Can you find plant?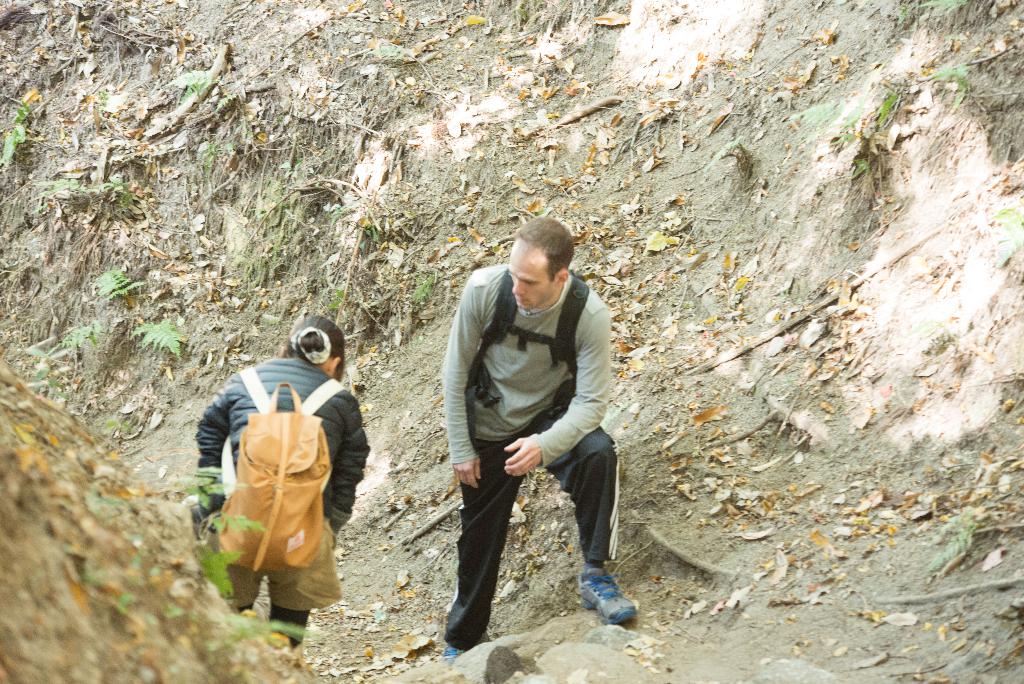
Yes, bounding box: Rect(404, 268, 435, 310).
